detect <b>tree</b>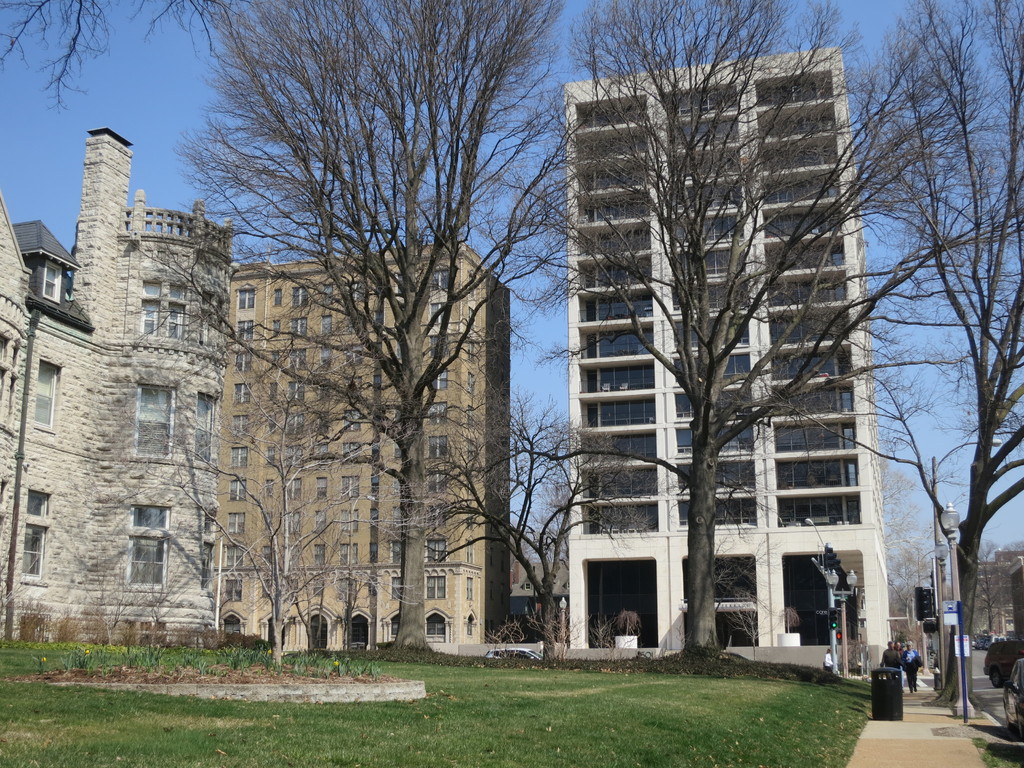
locate(824, 31, 1023, 737)
